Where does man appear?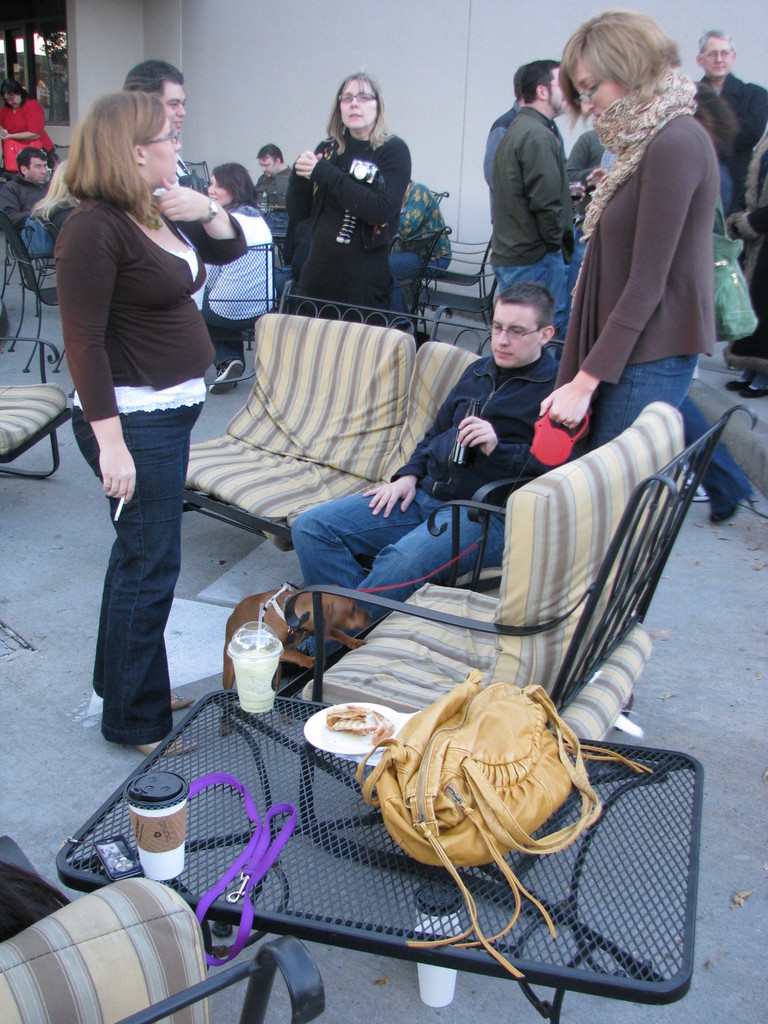
Appears at select_region(693, 27, 767, 204).
